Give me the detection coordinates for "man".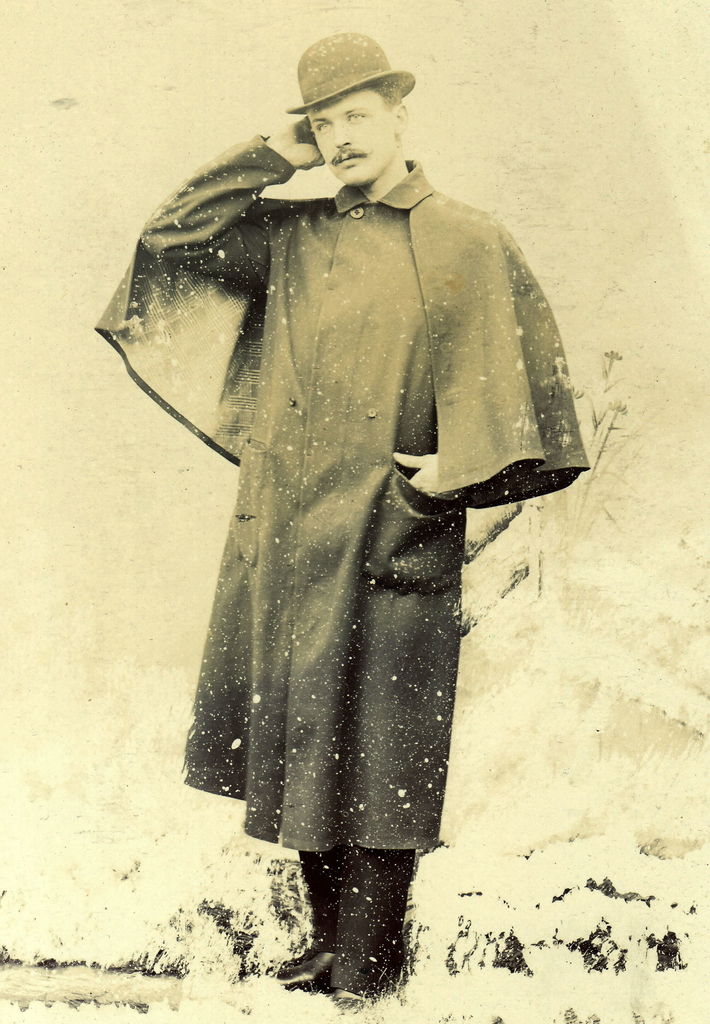
115 43 599 938.
